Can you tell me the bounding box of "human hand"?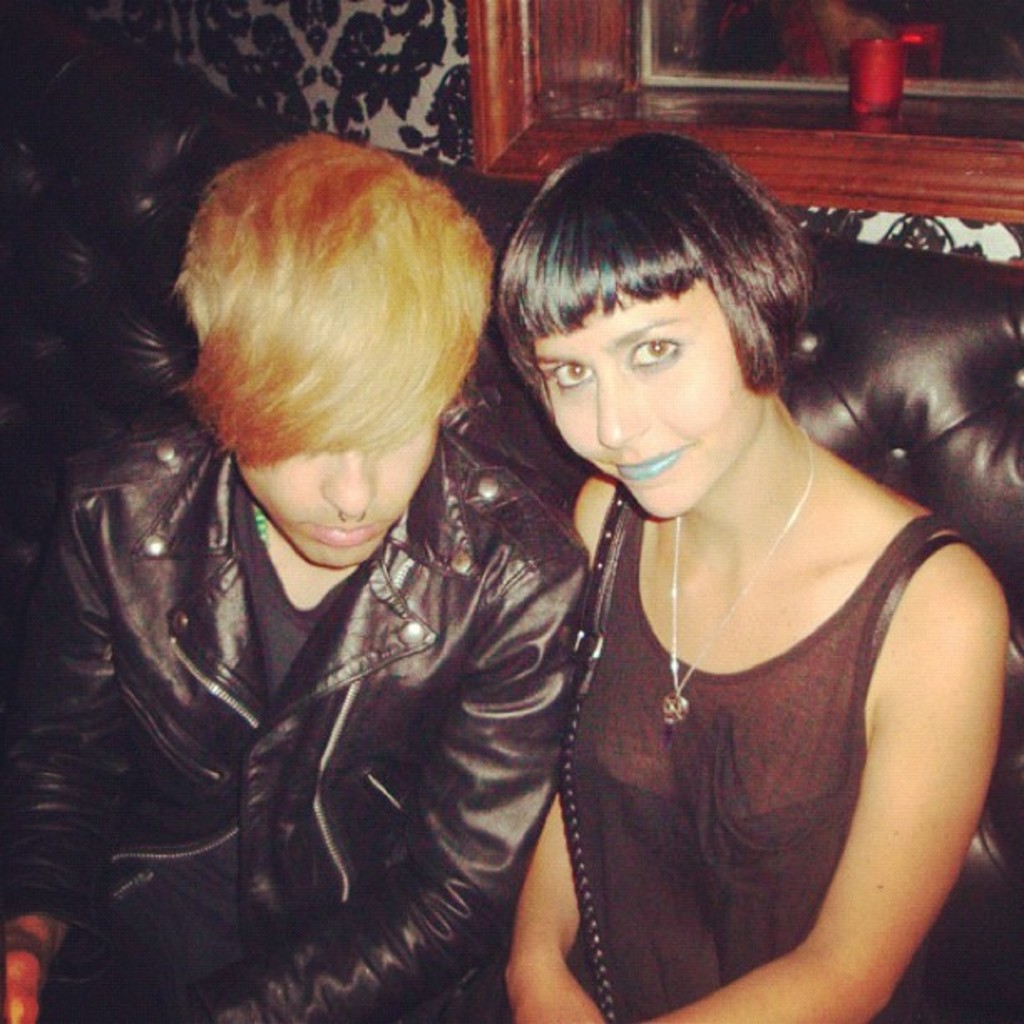
left=0, top=942, right=47, bottom=1022.
